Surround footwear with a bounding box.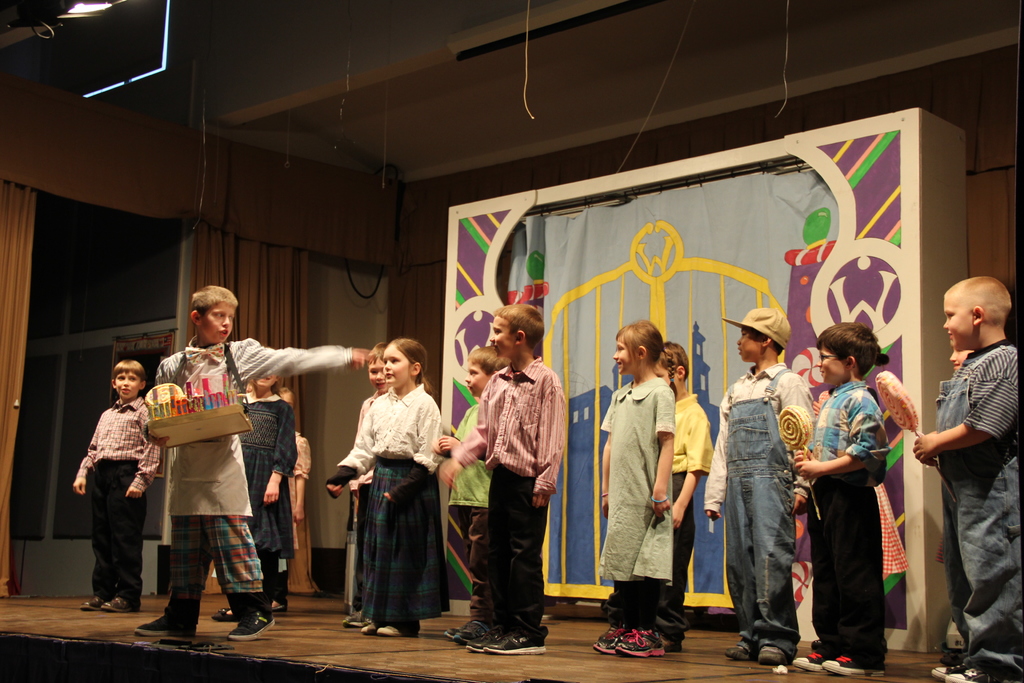
457:624:482:641.
